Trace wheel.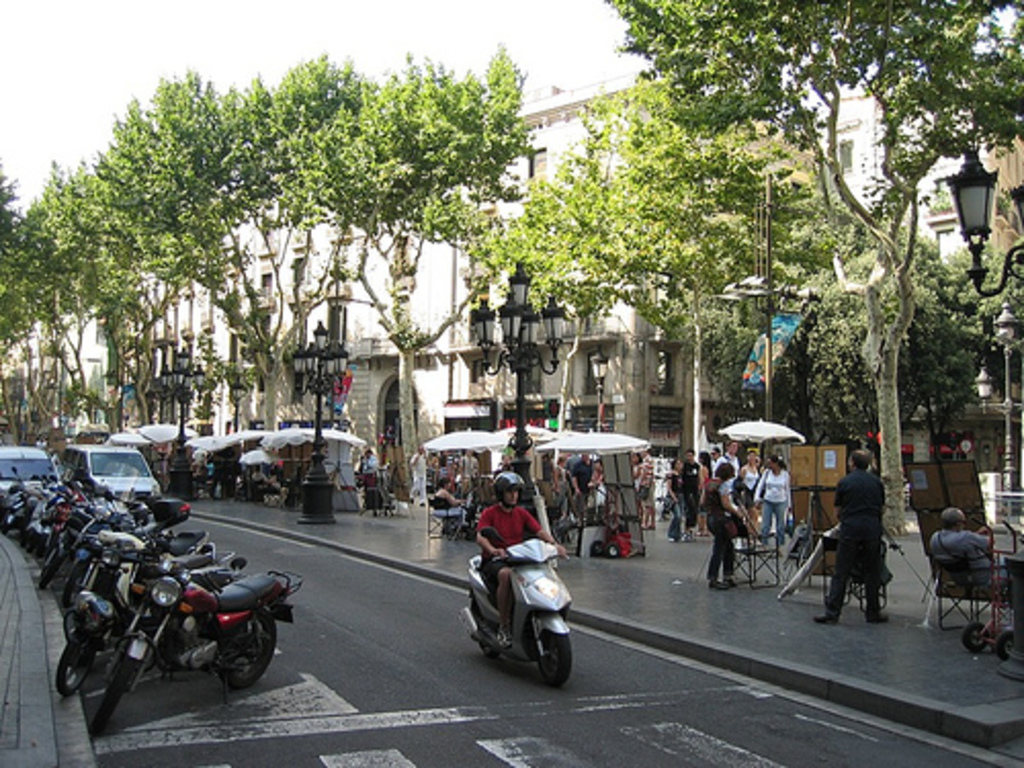
Traced to <box>604,545,614,559</box>.
